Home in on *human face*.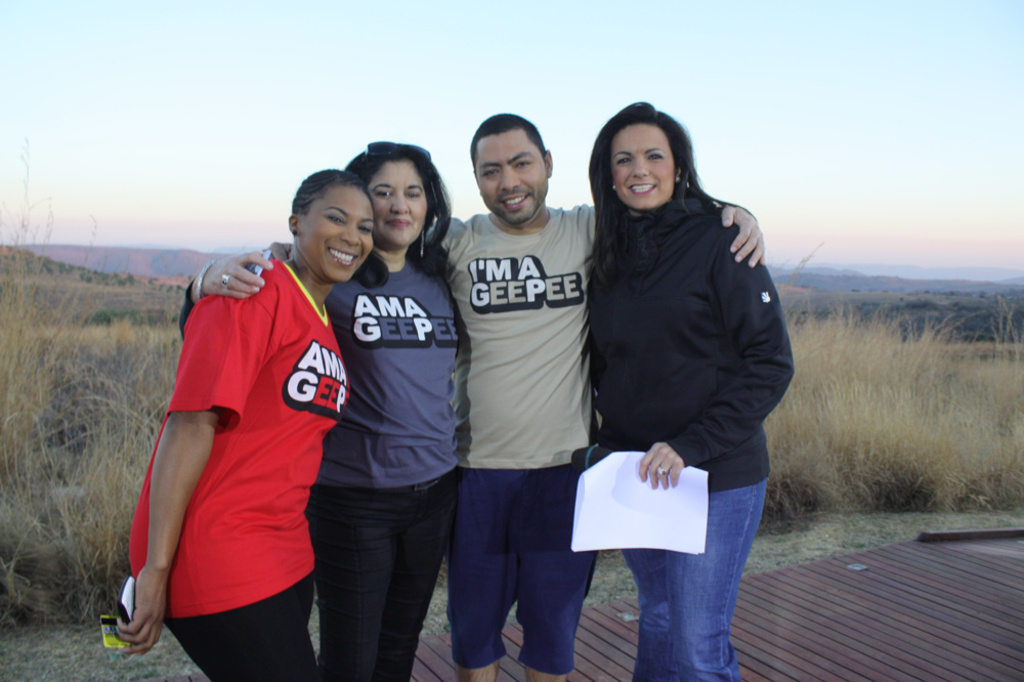
Homed in at x1=475 y1=133 x2=544 y2=226.
